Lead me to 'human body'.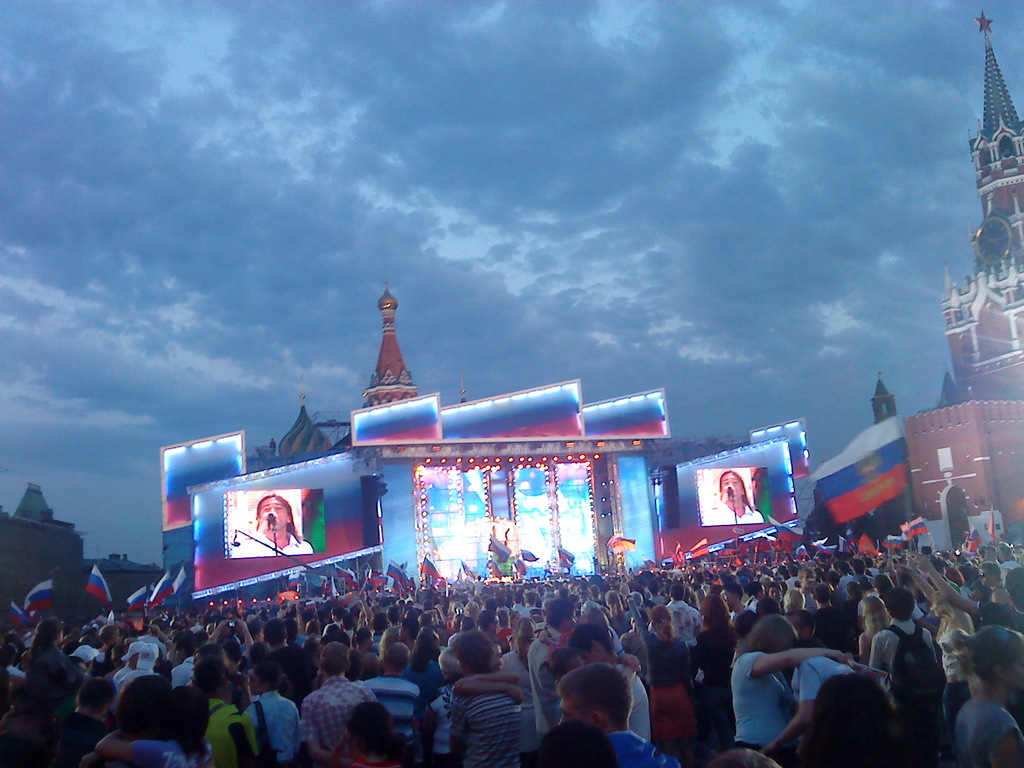
Lead to {"left": 299, "top": 643, "right": 378, "bottom": 767}.
